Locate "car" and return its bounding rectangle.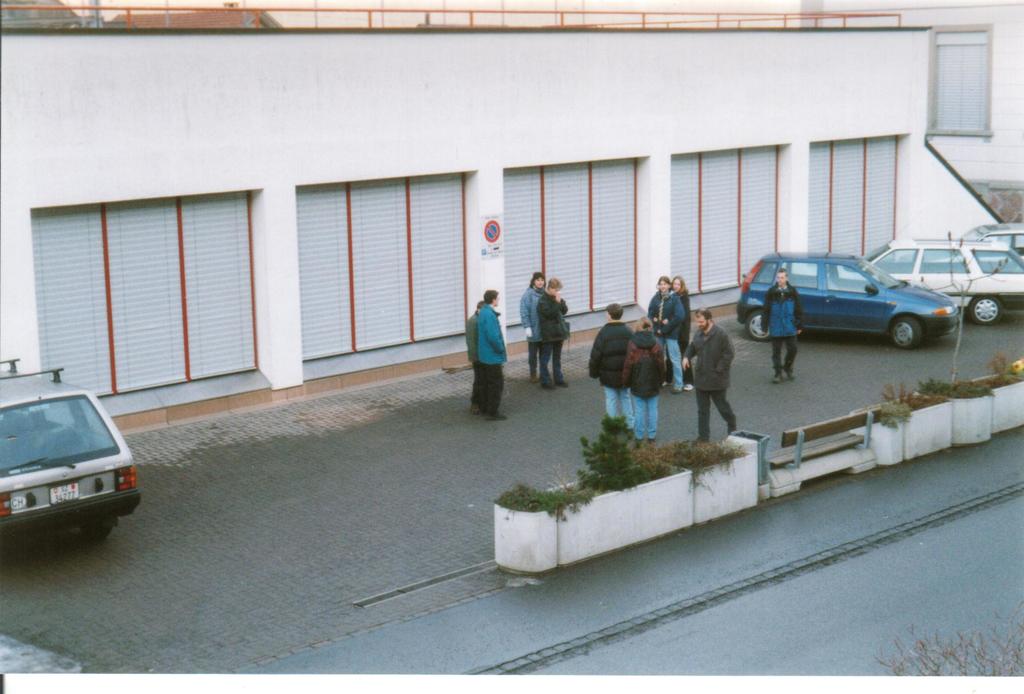
(left=960, top=225, right=1023, bottom=262).
